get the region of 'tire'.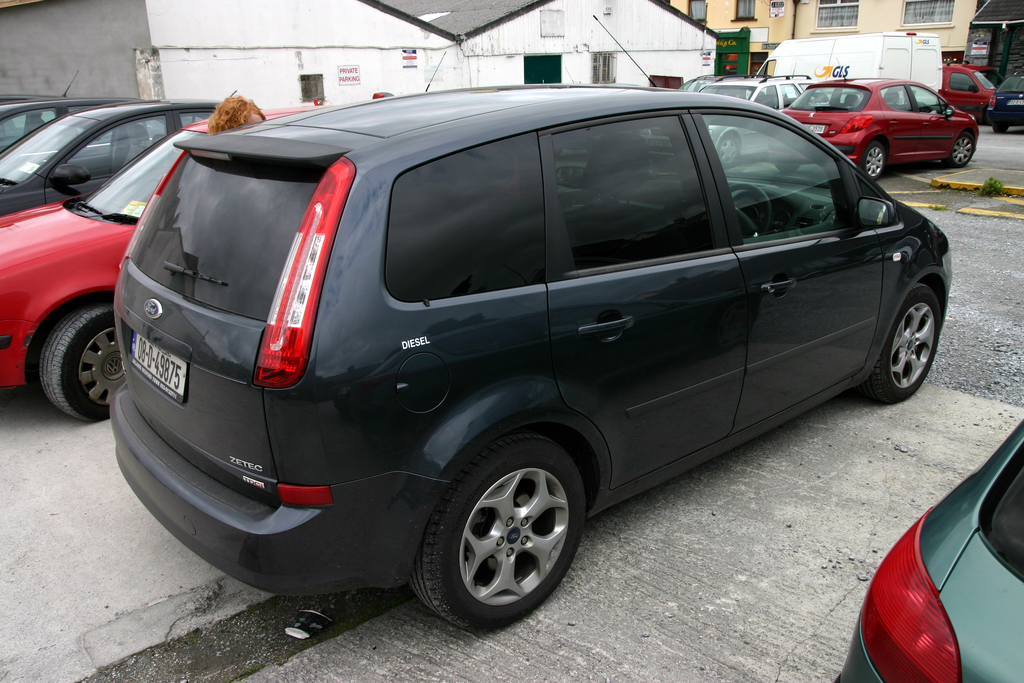
detection(870, 281, 945, 399).
